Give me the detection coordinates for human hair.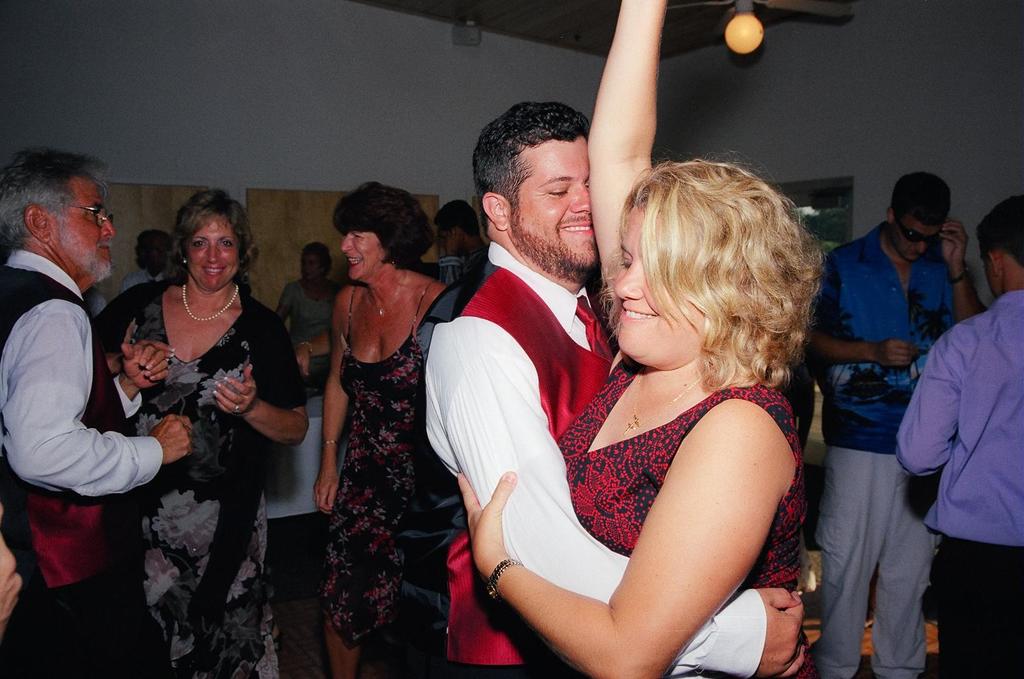
{"x1": 11, "y1": 149, "x2": 102, "y2": 265}.
